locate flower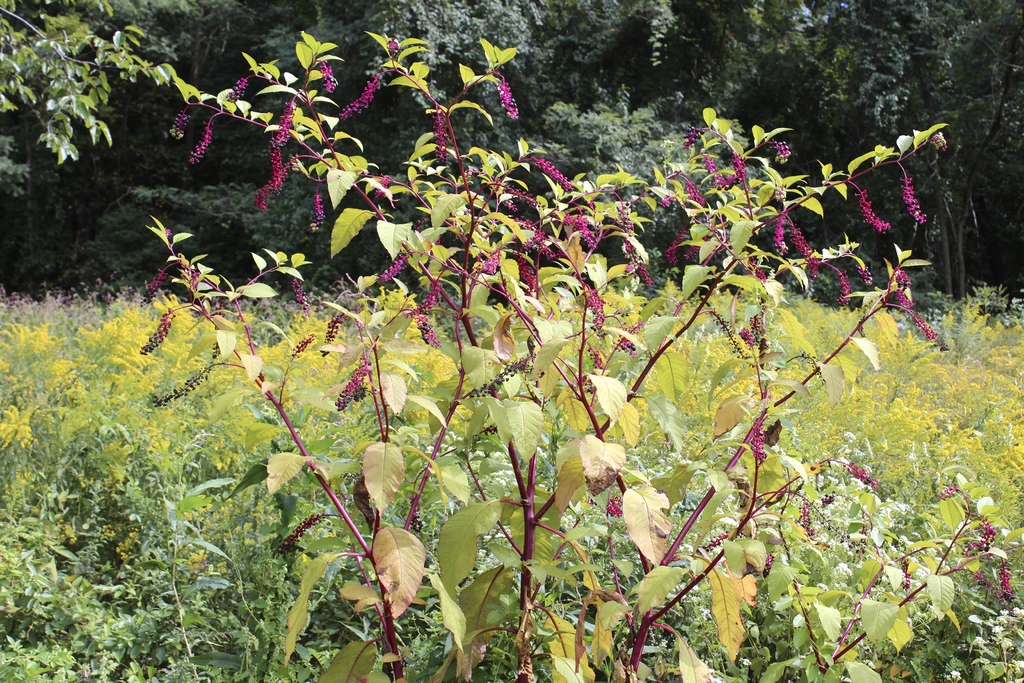
box(379, 248, 424, 281)
